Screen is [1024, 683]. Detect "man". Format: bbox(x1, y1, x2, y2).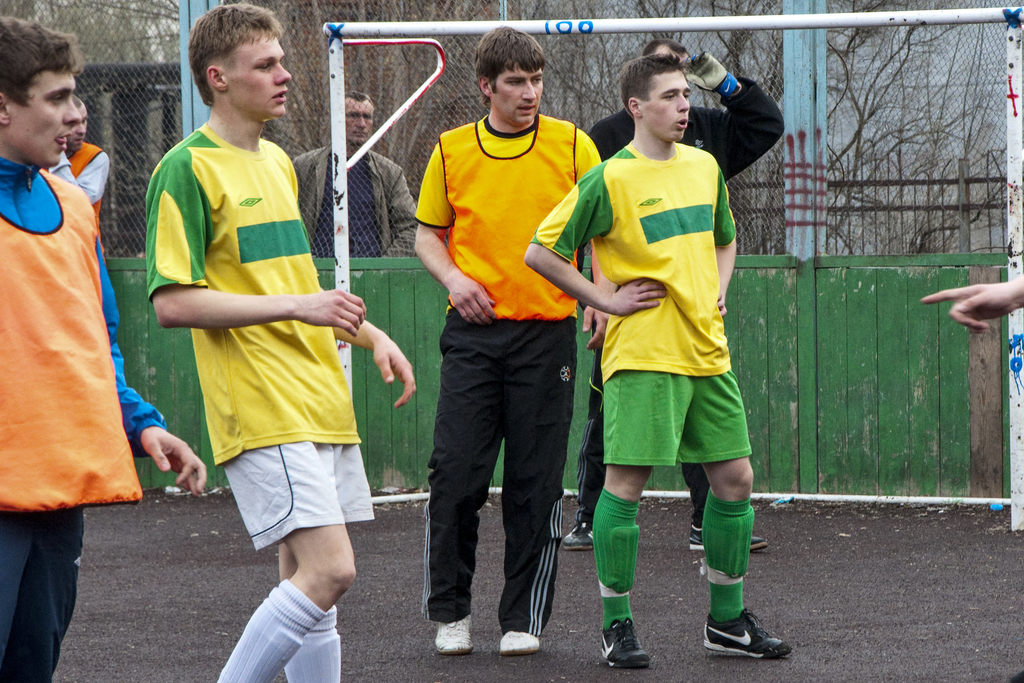
bbox(291, 91, 417, 260).
